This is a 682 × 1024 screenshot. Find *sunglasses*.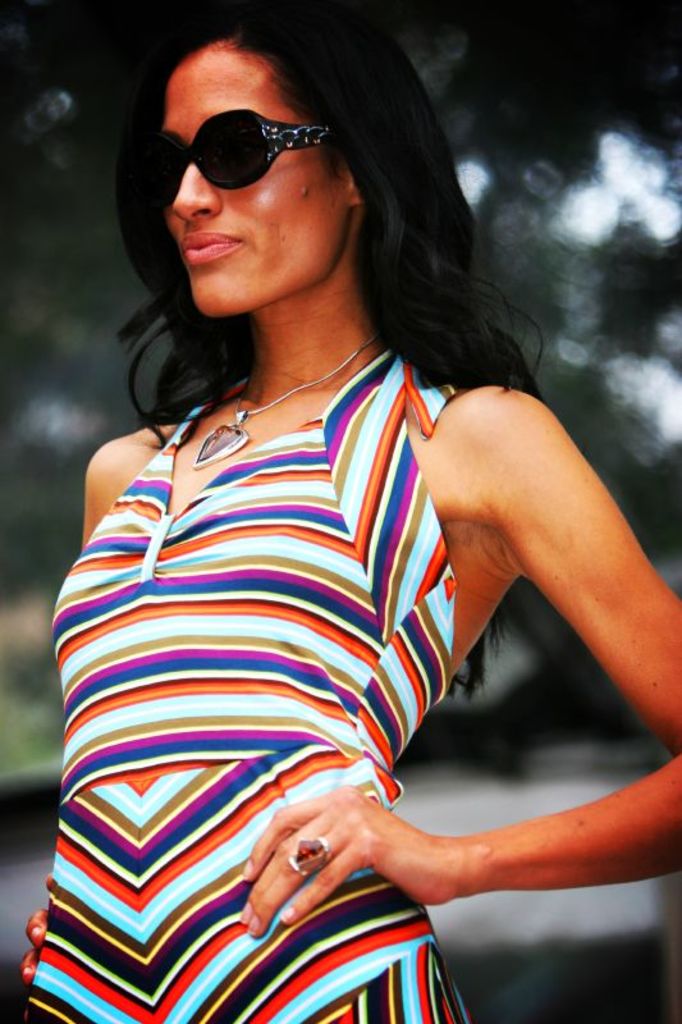
Bounding box: 136 110 345 220.
